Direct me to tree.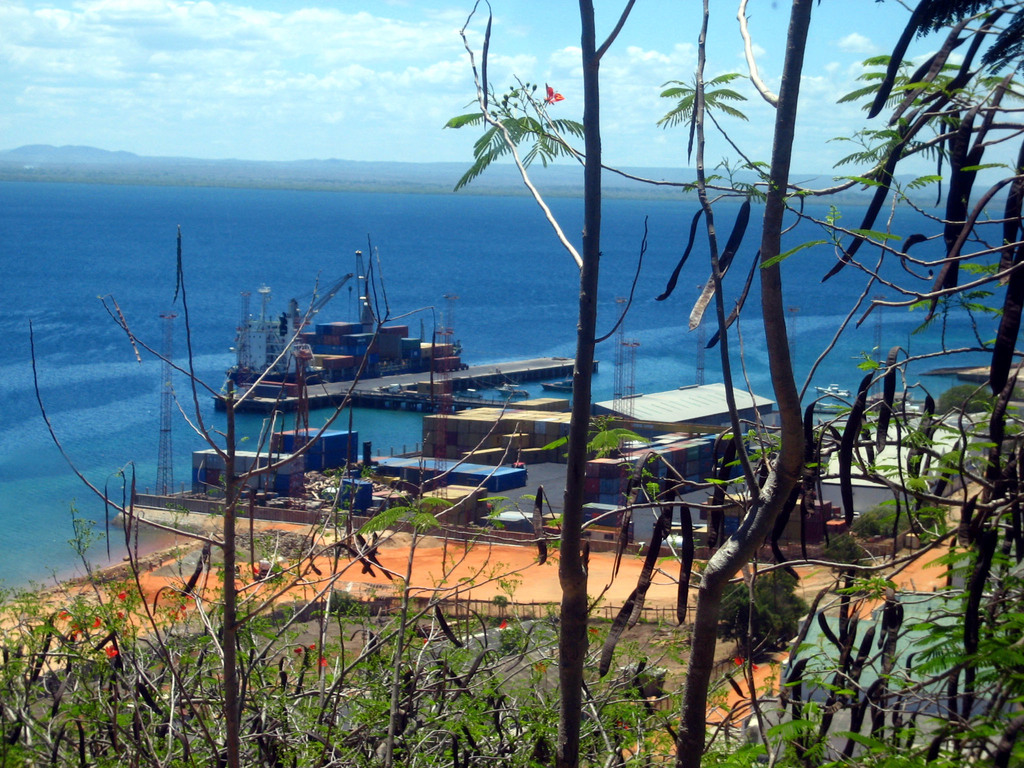
Direction: detection(443, 0, 1023, 757).
